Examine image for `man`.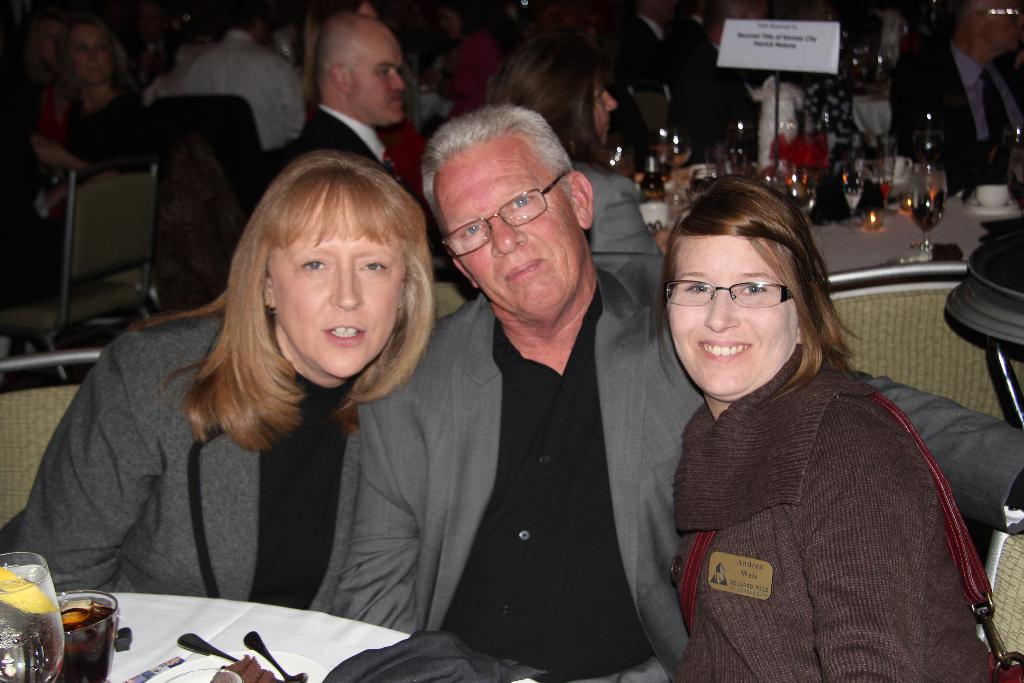
Examination result: 668, 0, 773, 156.
